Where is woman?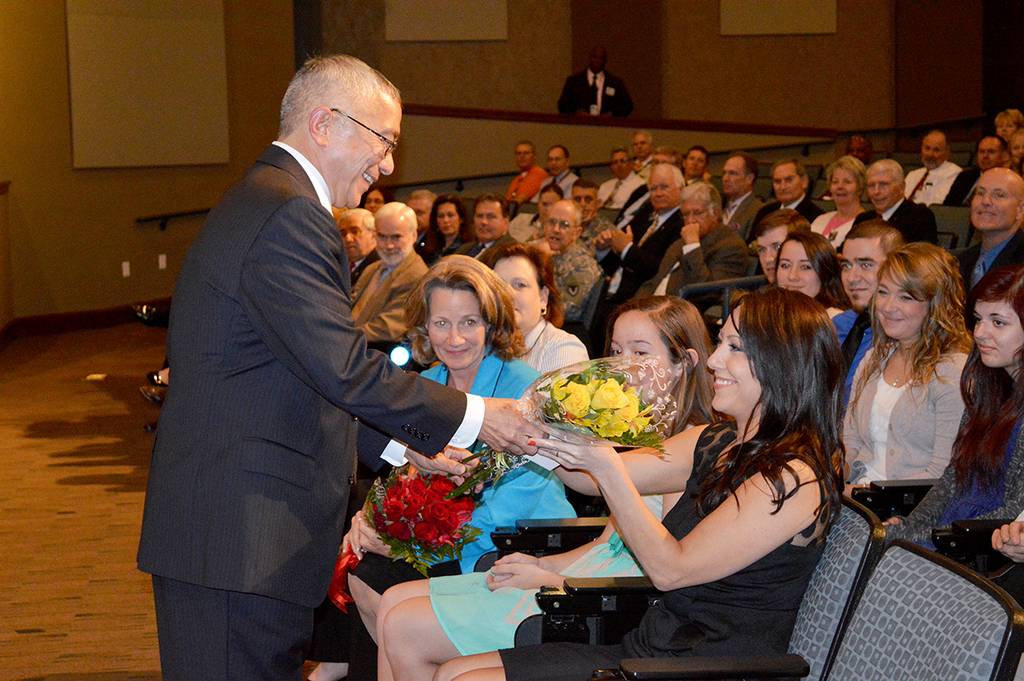
pyautogui.locateOnScreen(424, 290, 852, 680).
